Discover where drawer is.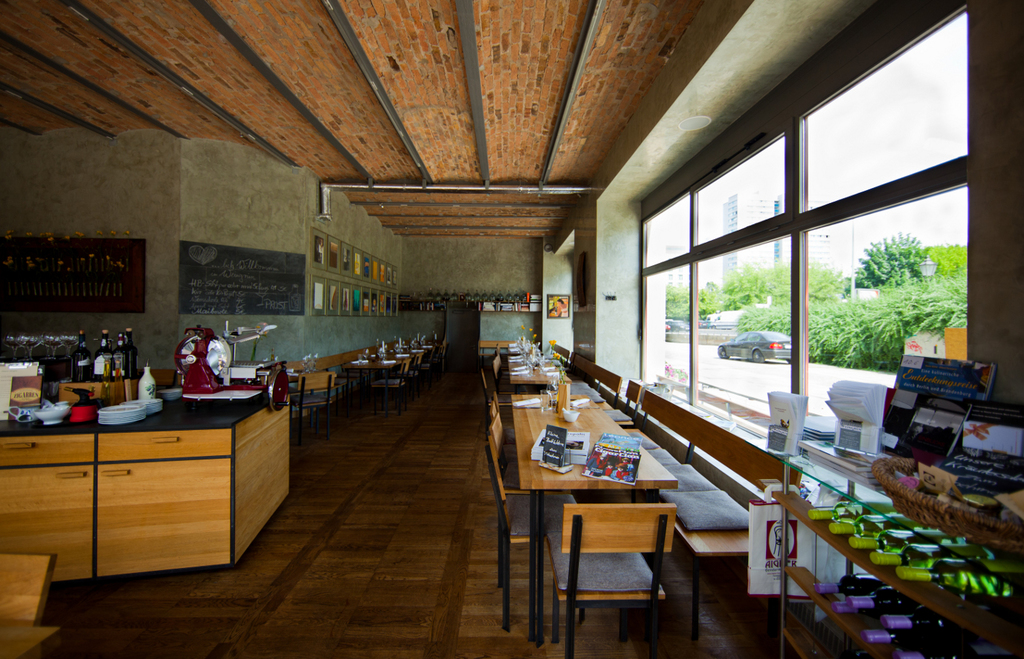
Discovered at 0/434/93/470.
